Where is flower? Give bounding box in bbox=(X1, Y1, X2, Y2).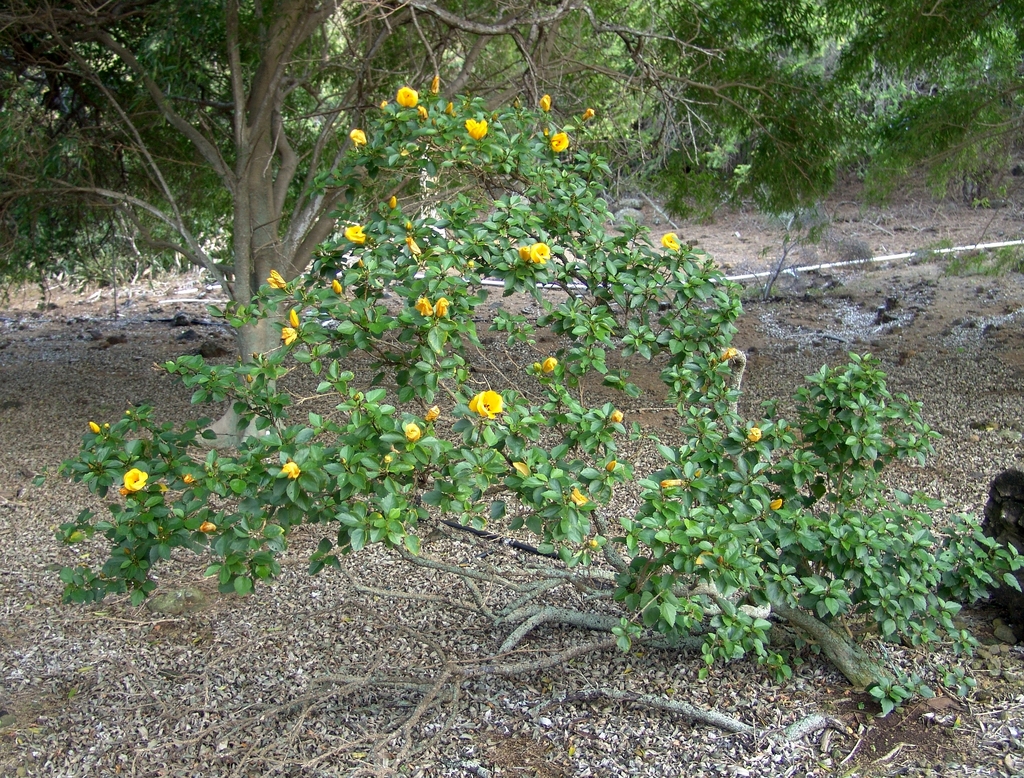
bbox=(531, 243, 551, 267).
